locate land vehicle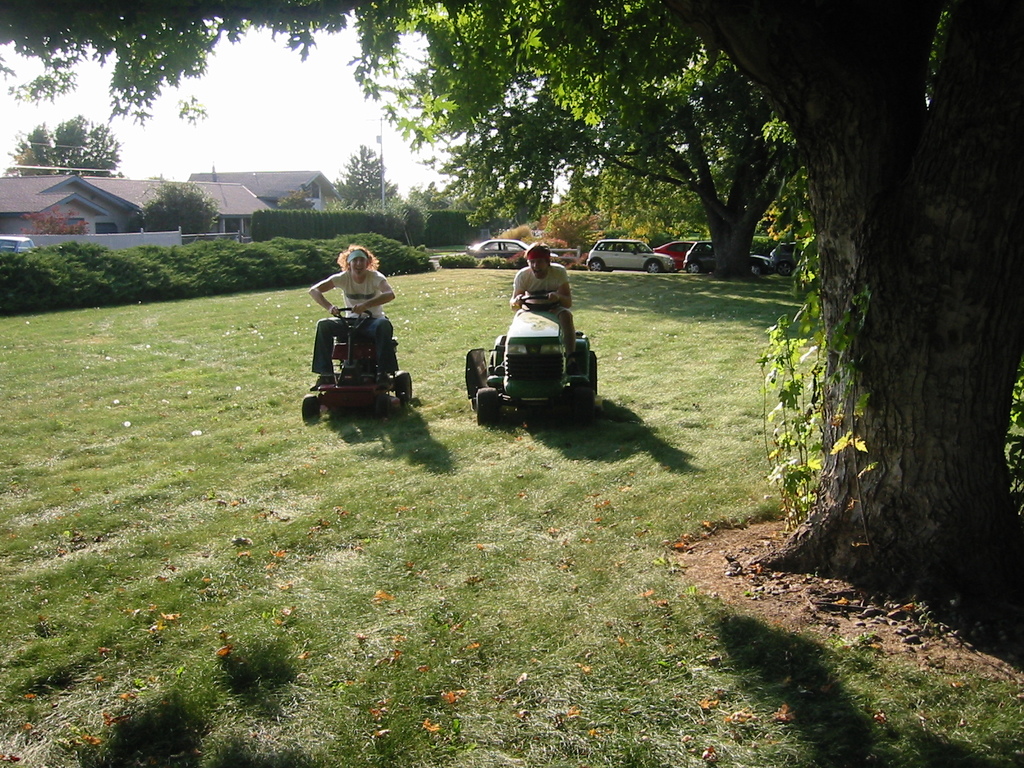
<region>587, 242, 669, 272</region>
